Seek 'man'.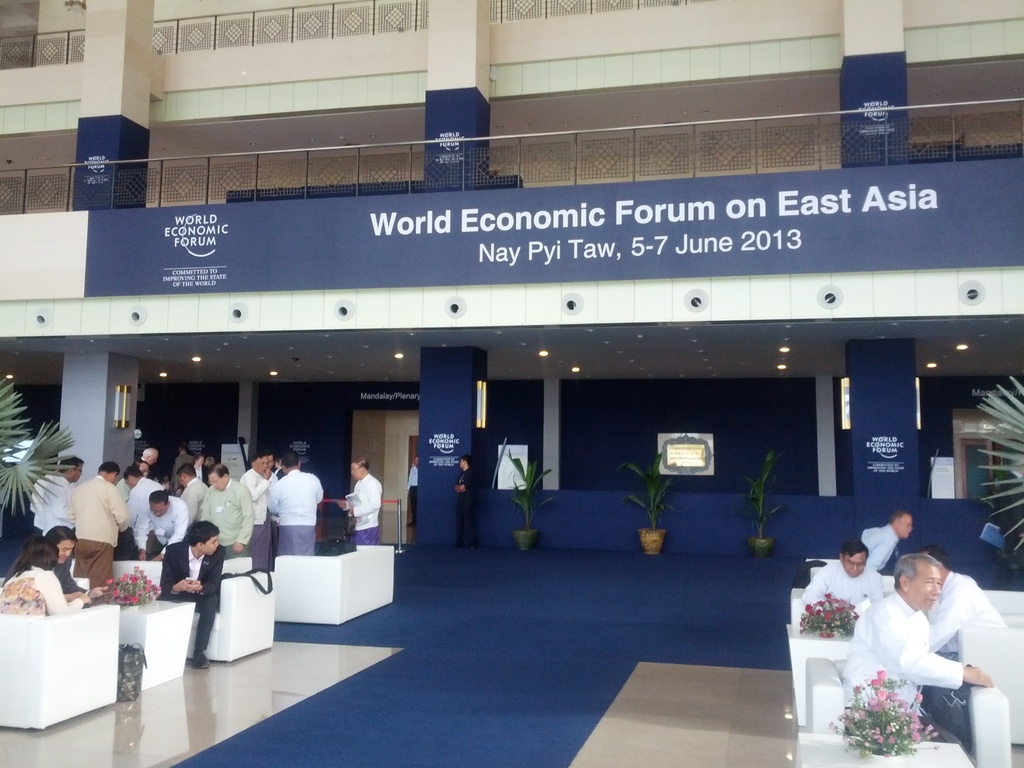
bbox=(801, 540, 884, 620).
